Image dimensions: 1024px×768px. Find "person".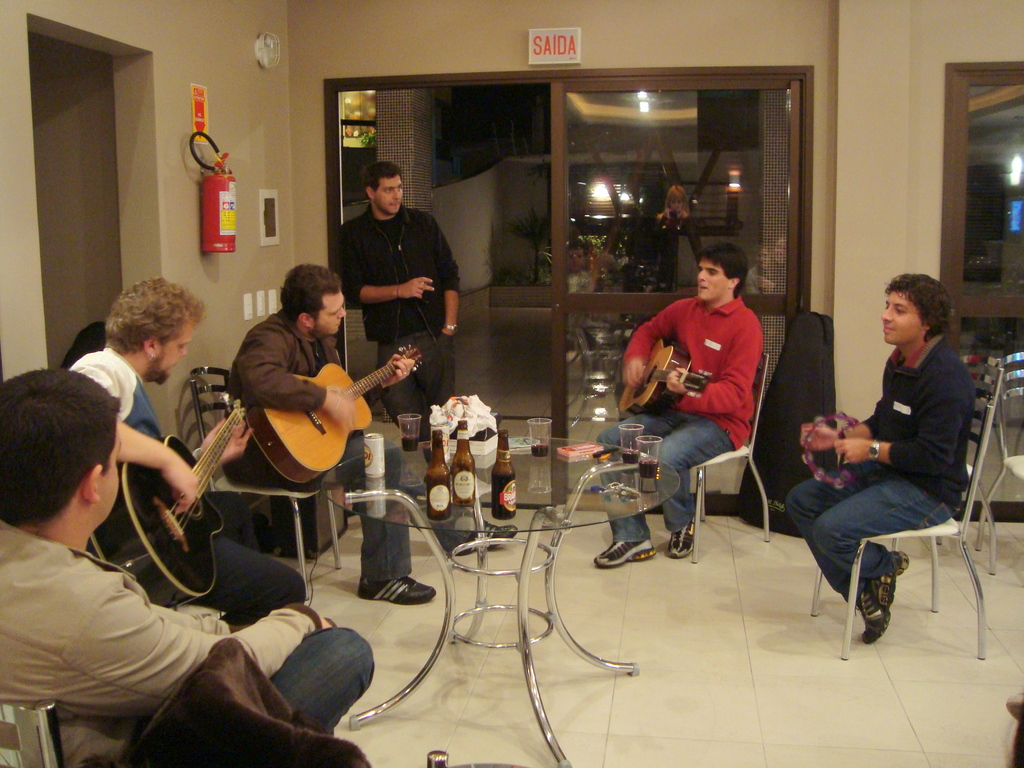
bbox=(609, 244, 772, 487).
